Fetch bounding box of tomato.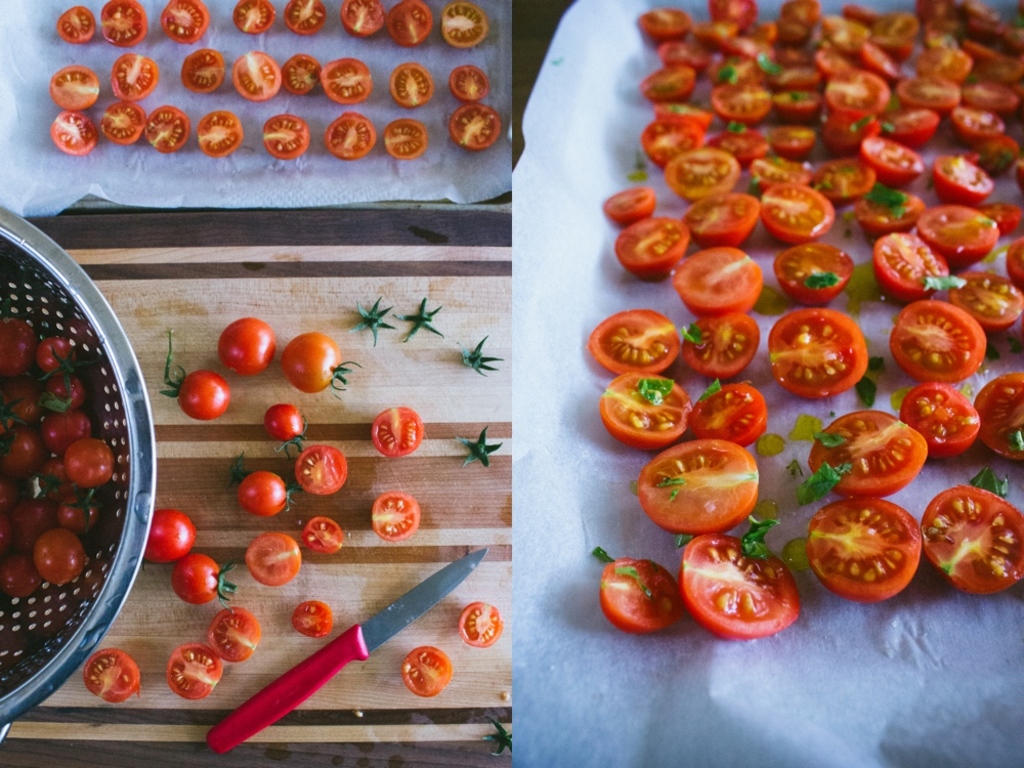
Bbox: <box>211,608,261,666</box>.
